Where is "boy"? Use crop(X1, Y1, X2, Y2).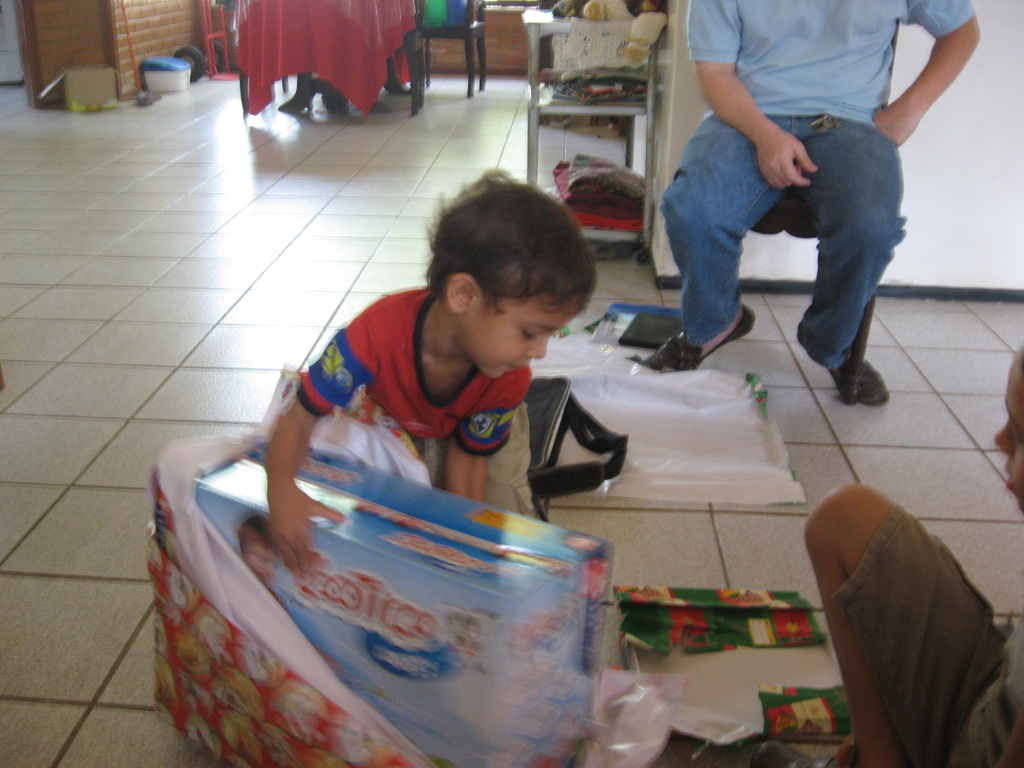
crop(239, 201, 653, 597).
